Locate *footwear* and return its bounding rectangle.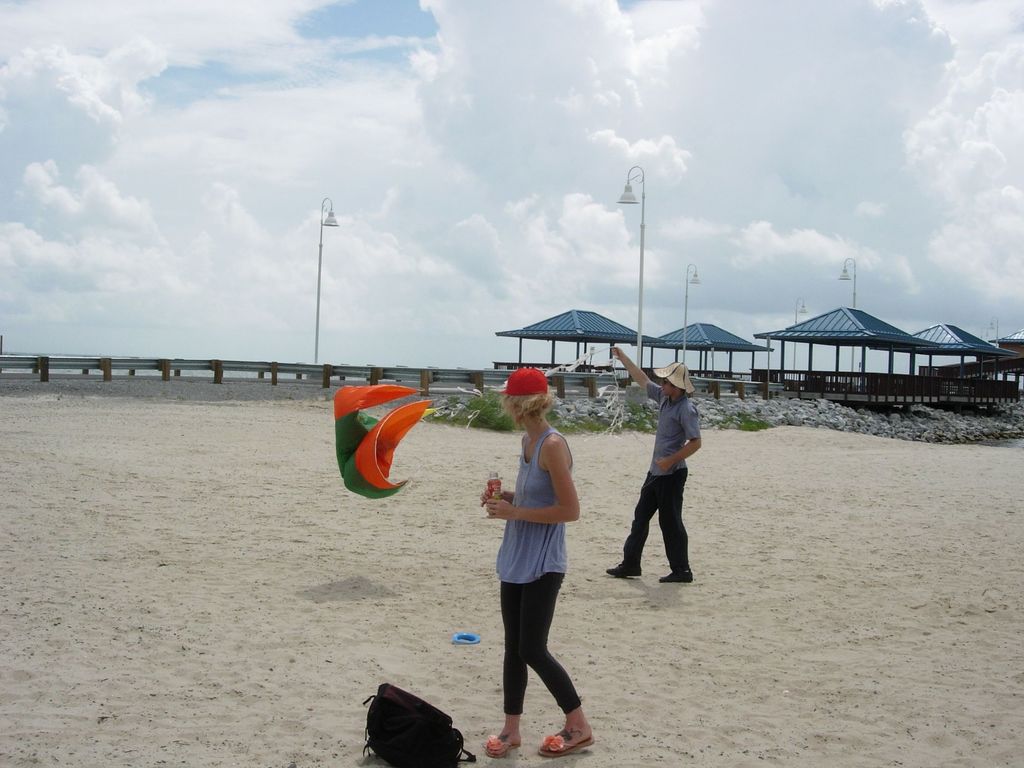
{"x1": 483, "y1": 732, "x2": 521, "y2": 760}.
